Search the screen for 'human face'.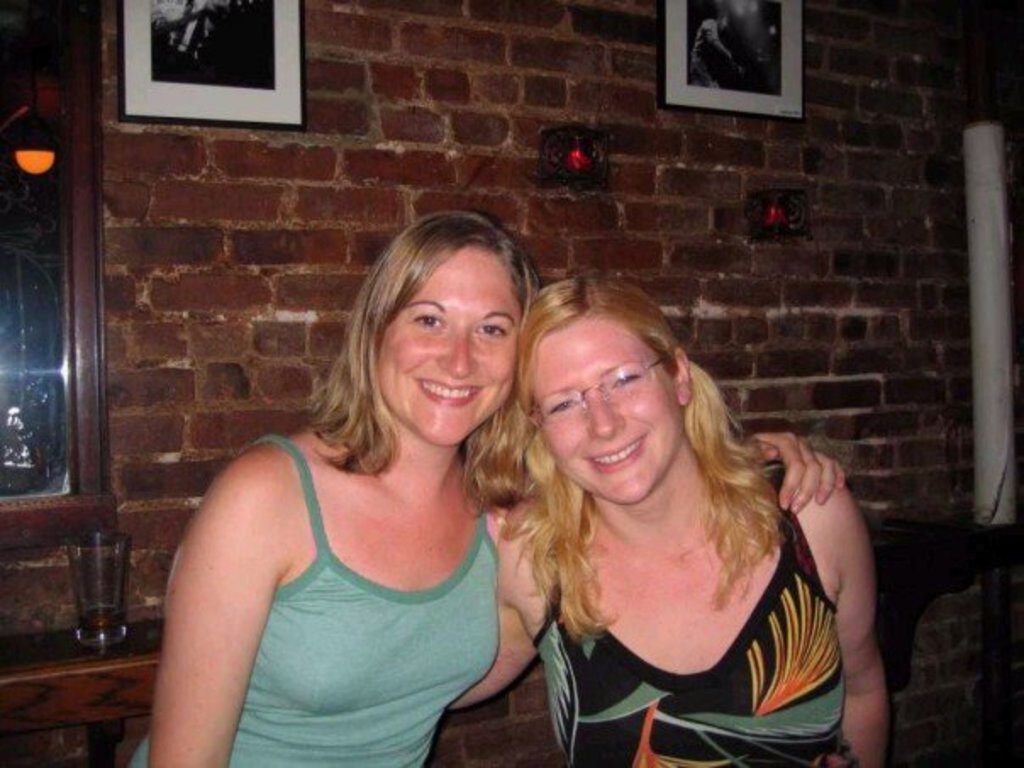
Found at x1=378, y1=242, x2=522, y2=442.
